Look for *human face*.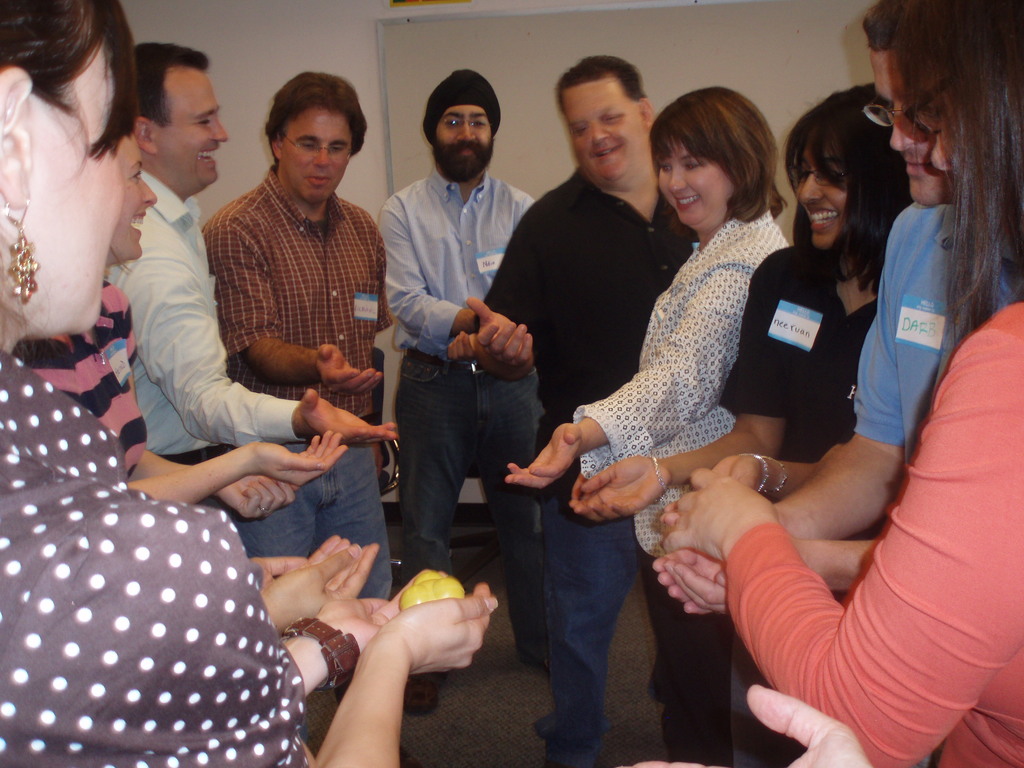
Found: <box>153,77,231,188</box>.
